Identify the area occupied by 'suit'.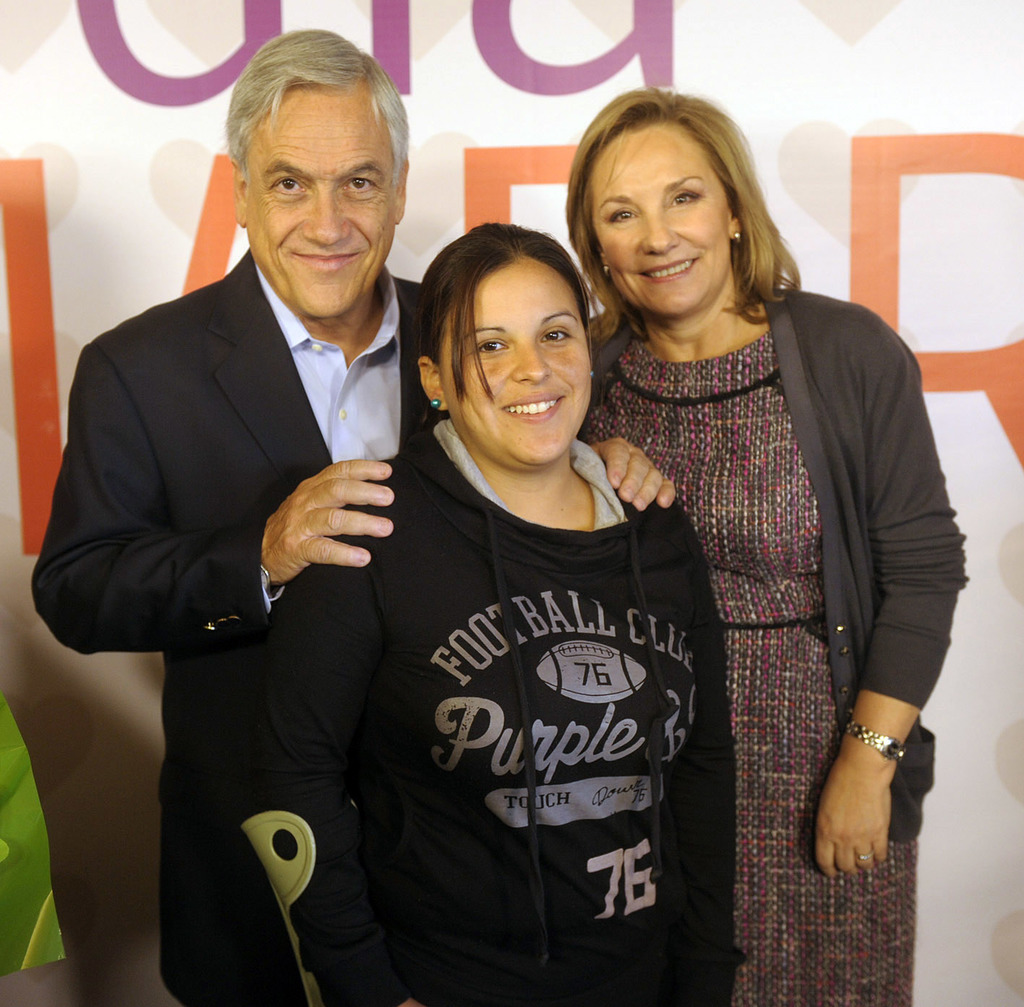
Area: [89, 129, 486, 873].
